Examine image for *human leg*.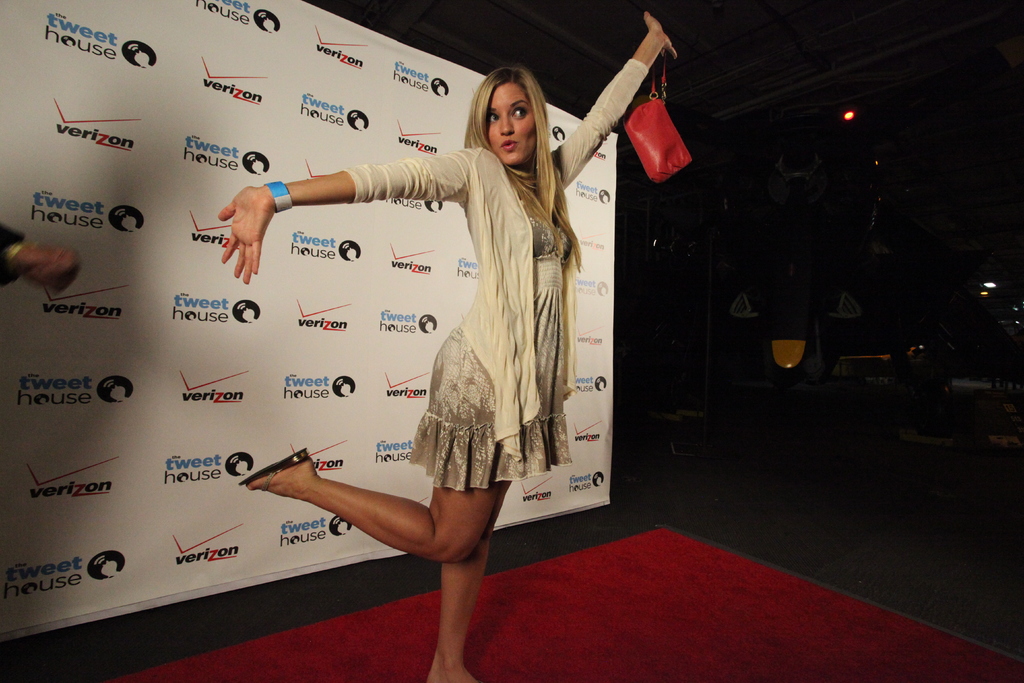
Examination result: (424,475,510,682).
